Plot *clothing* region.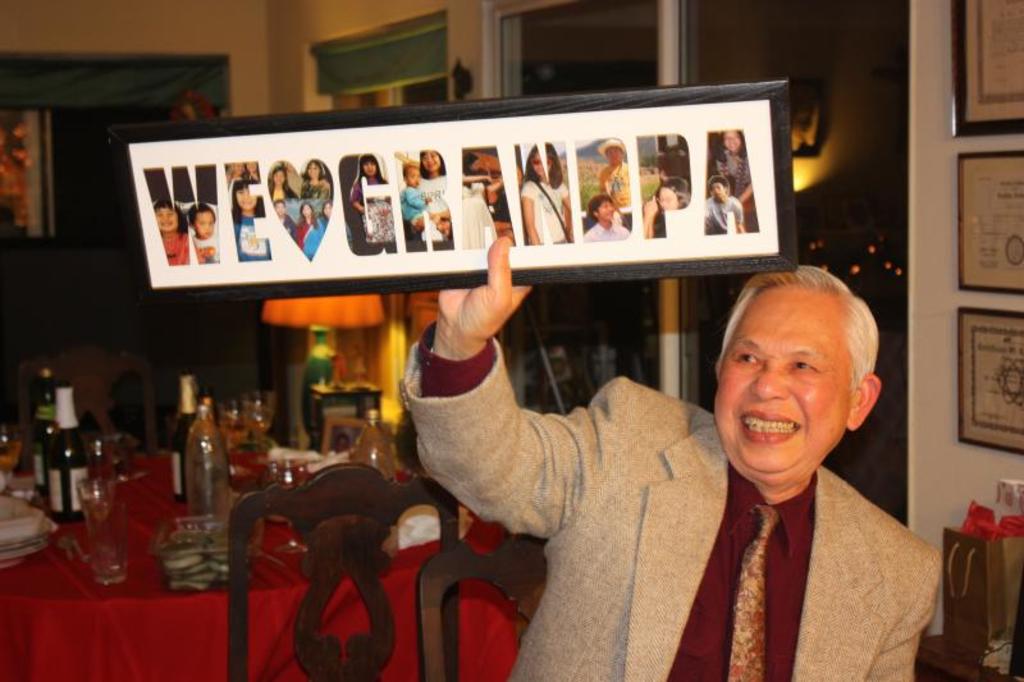
Plotted at [x1=717, y1=151, x2=750, y2=205].
